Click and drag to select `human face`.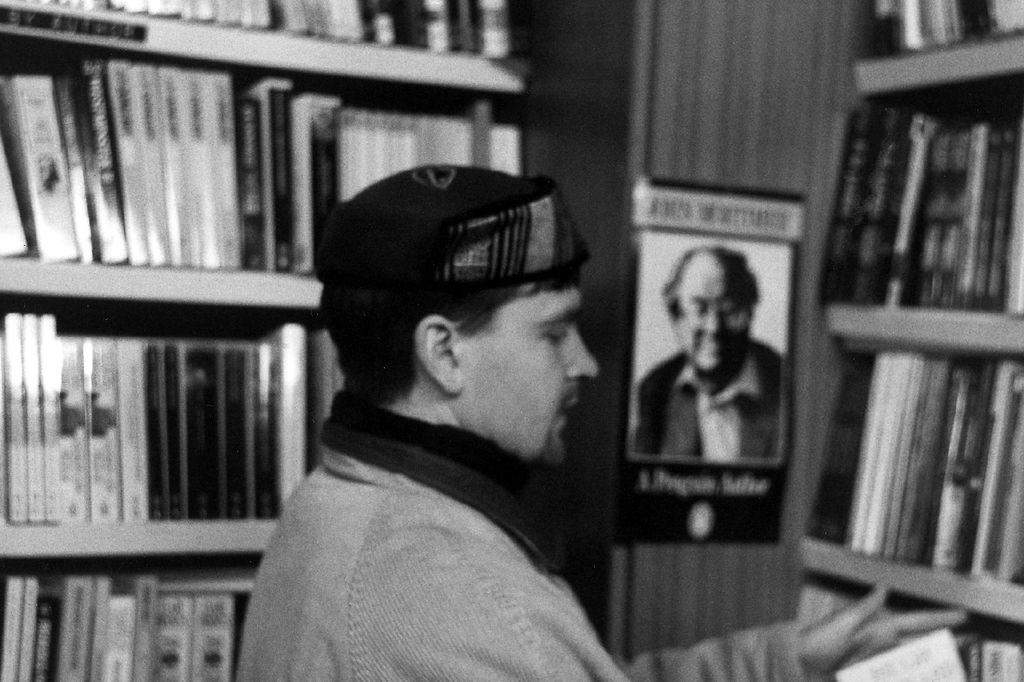
Selection: rect(667, 251, 752, 373).
